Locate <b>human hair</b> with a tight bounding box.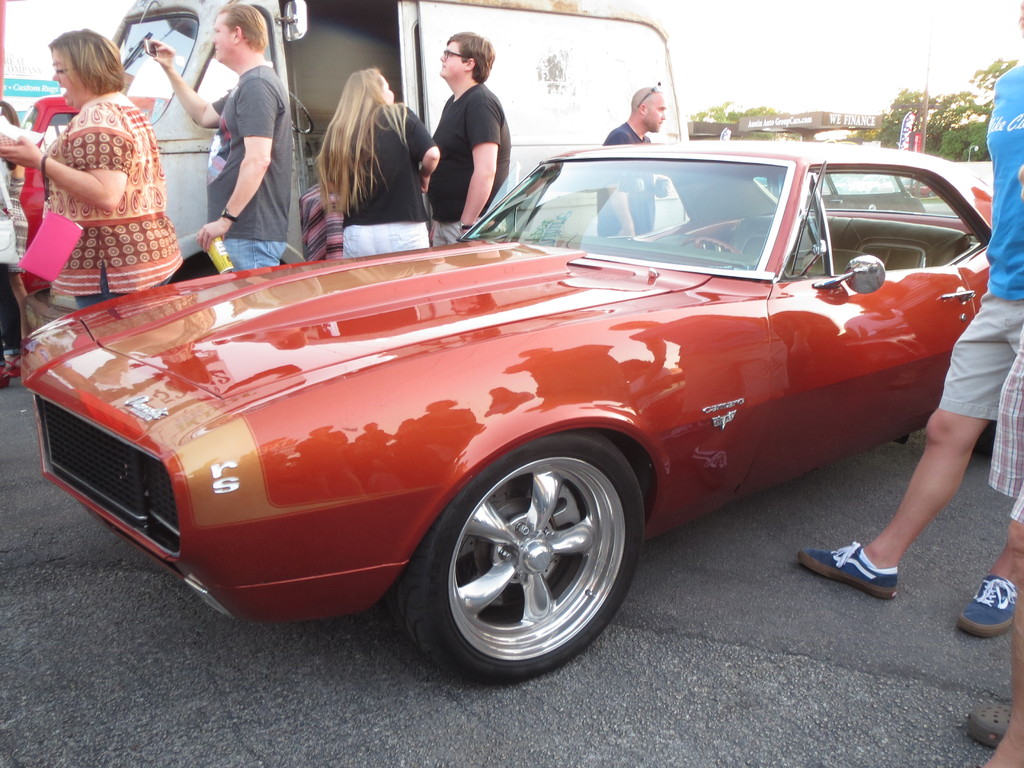
pyautogui.locateOnScreen(47, 28, 123, 91).
